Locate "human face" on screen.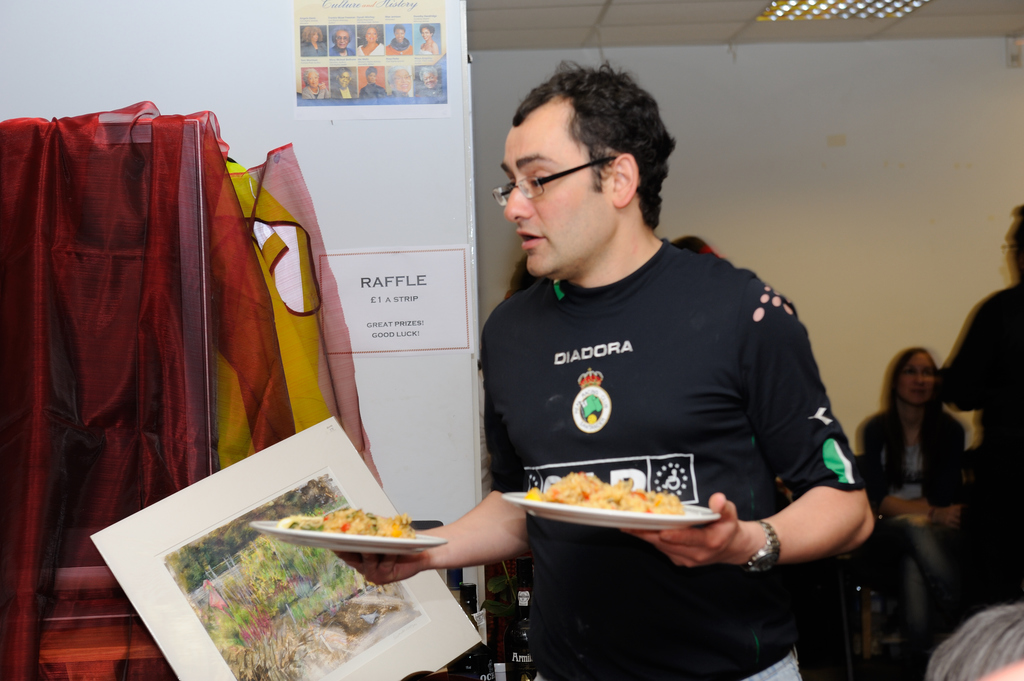
On screen at <region>895, 350, 935, 405</region>.
